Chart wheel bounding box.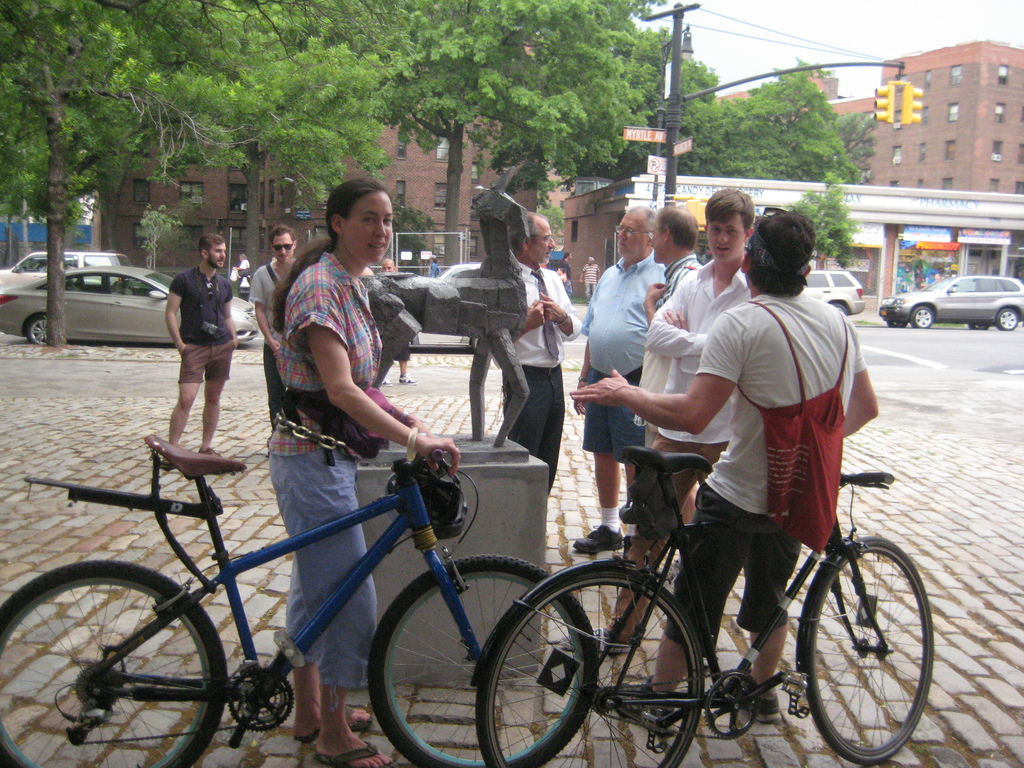
Charted: [left=471, top=337, right=479, bottom=349].
